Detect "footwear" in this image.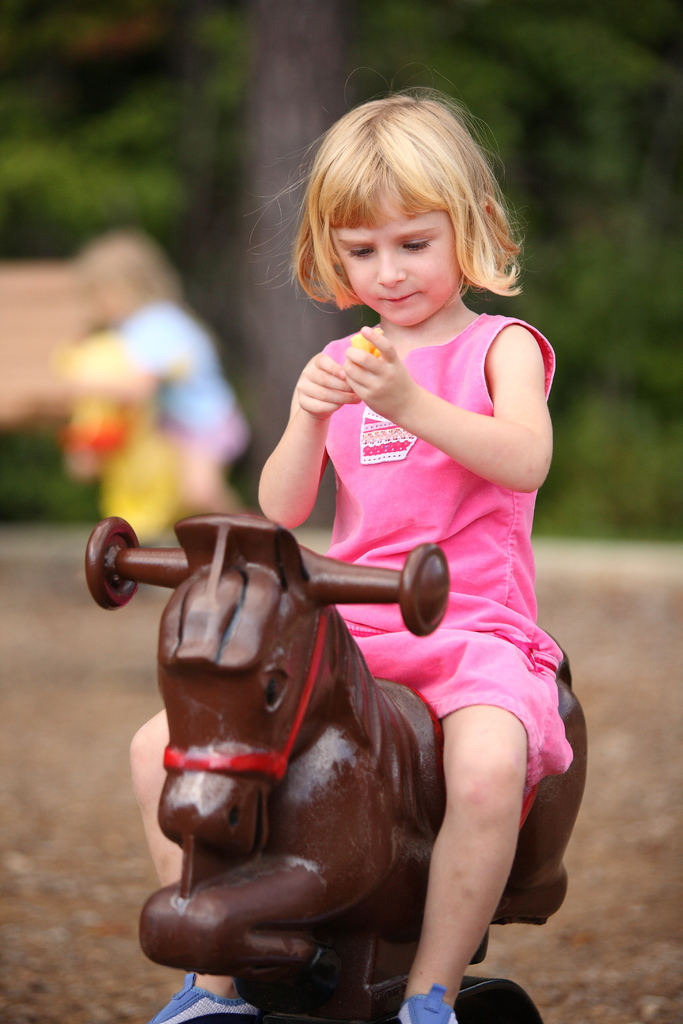
Detection: region(376, 981, 462, 1023).
